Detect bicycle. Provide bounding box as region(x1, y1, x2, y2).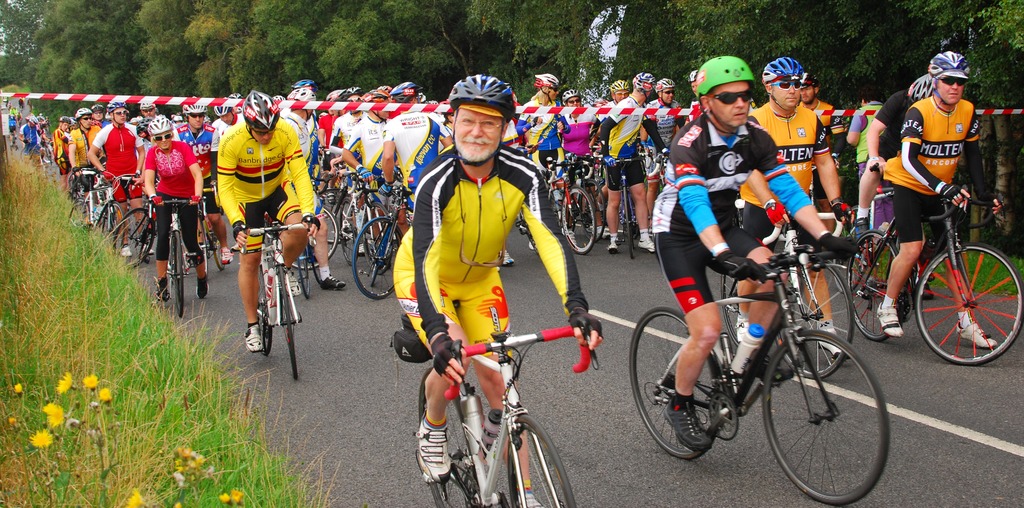
region(152, 200, 194, 321).
